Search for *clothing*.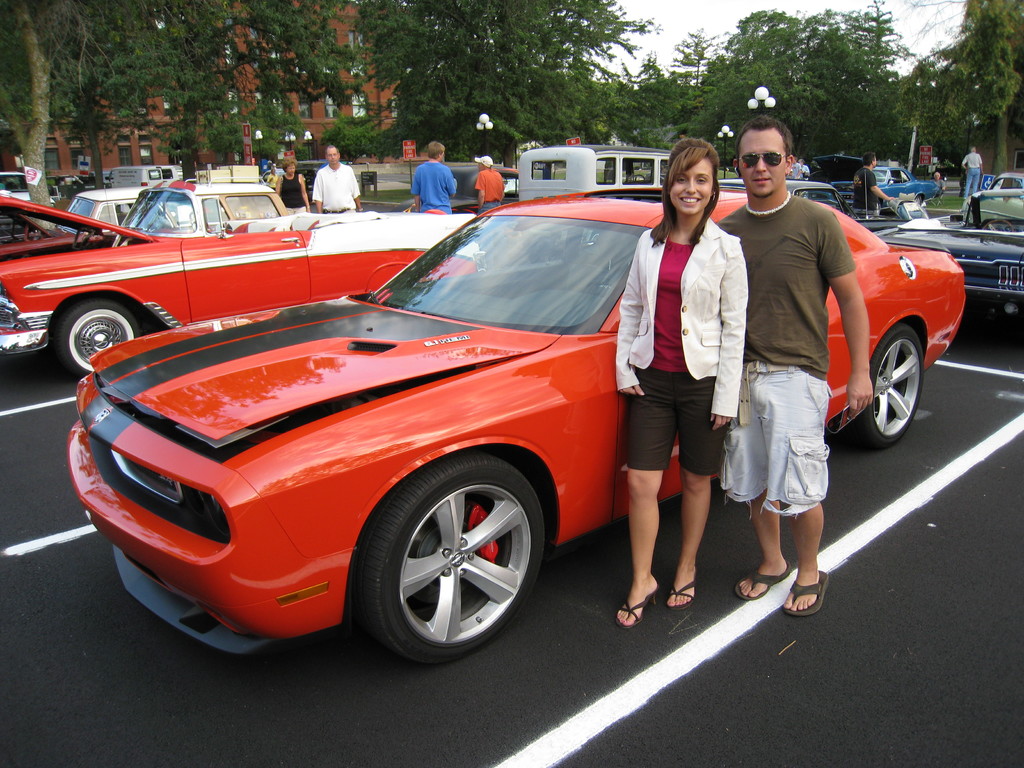
Found at rect(612, 211, 754, 481).
